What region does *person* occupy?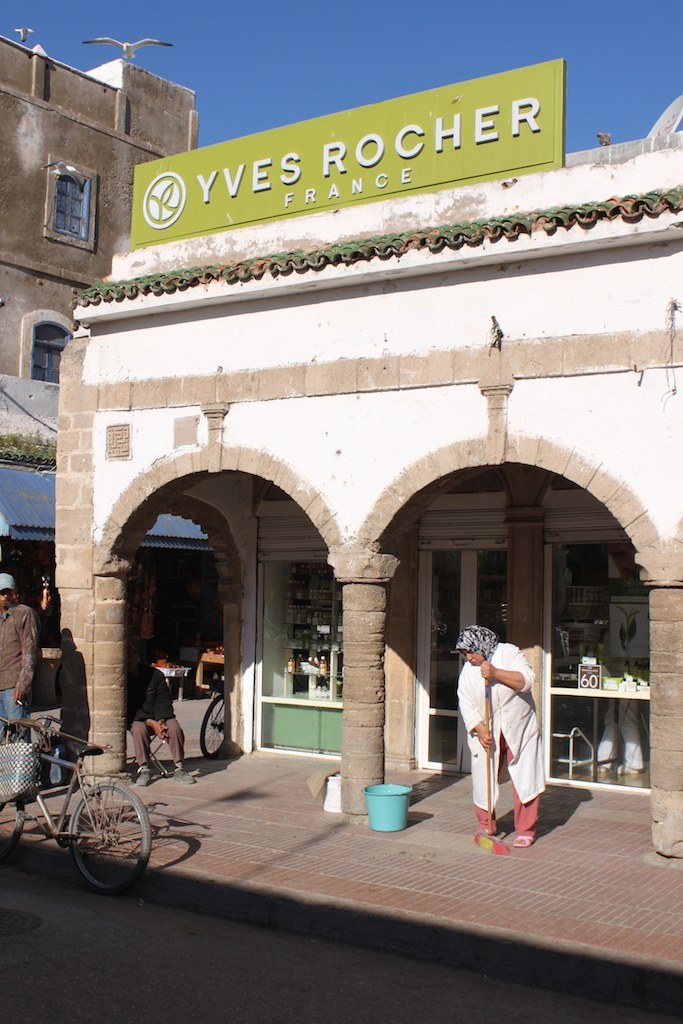
x1=468 y1=625 x2=556 y2=852.
